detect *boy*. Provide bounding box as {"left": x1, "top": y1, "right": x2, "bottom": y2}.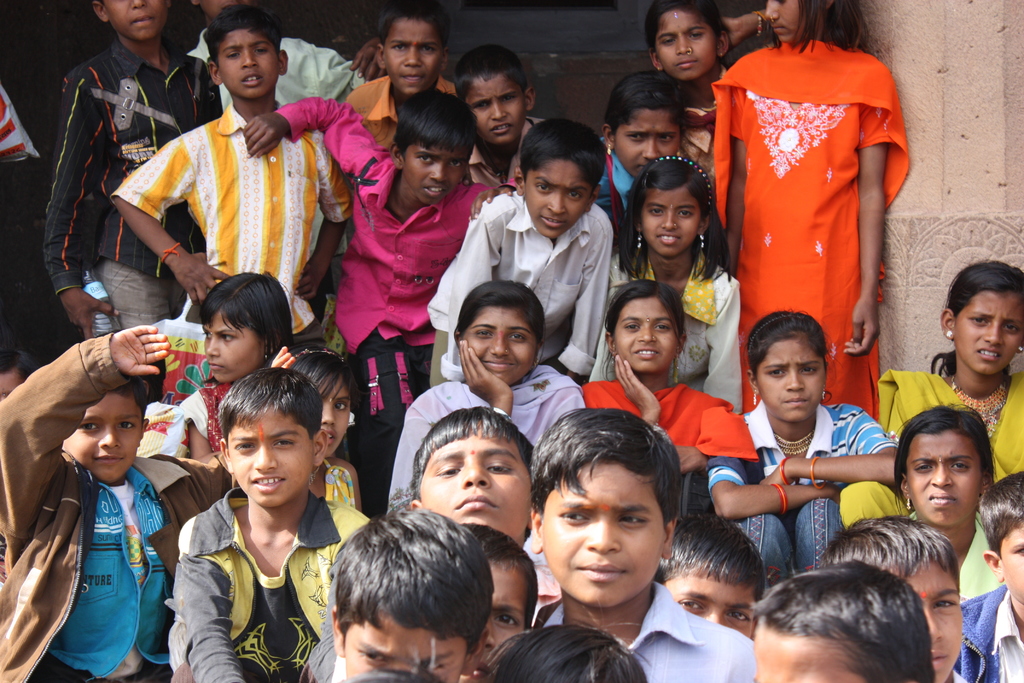
{"left": 831, "top": 514, "right": 970, "bottom": 682}.
